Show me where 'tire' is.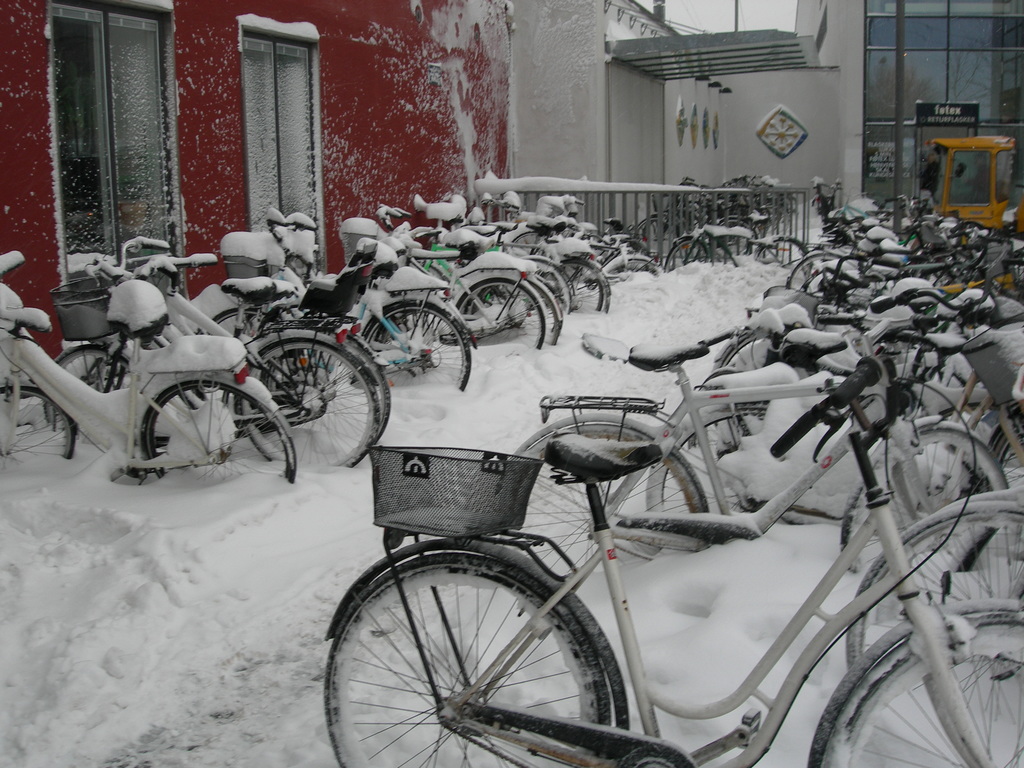
'tire' is at 516 424 708 588.
